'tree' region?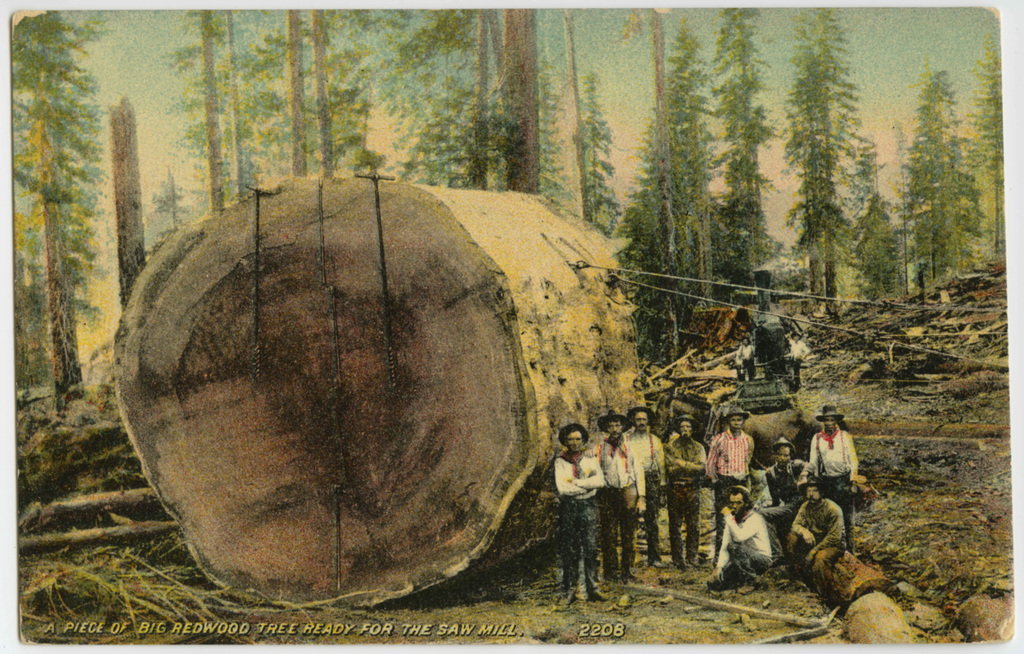
[left=902, top=72, right=988, bottom=284]
